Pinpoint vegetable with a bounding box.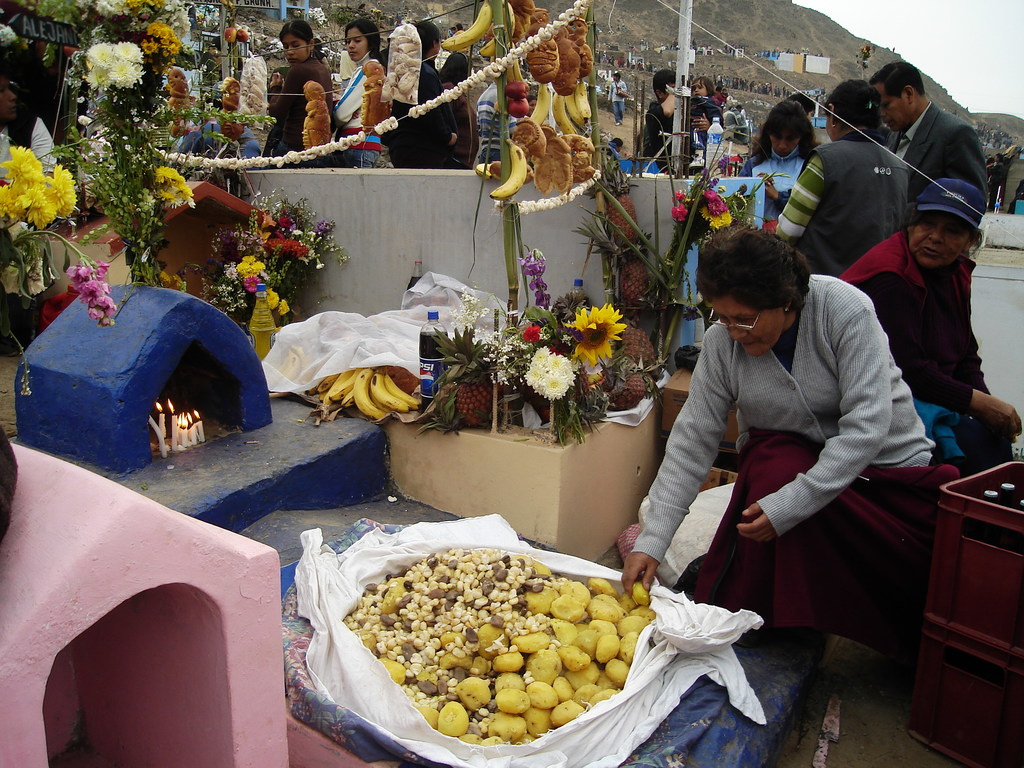
{"x1": 492, "y1": 688, "x2": 531, "y2": 717}.
